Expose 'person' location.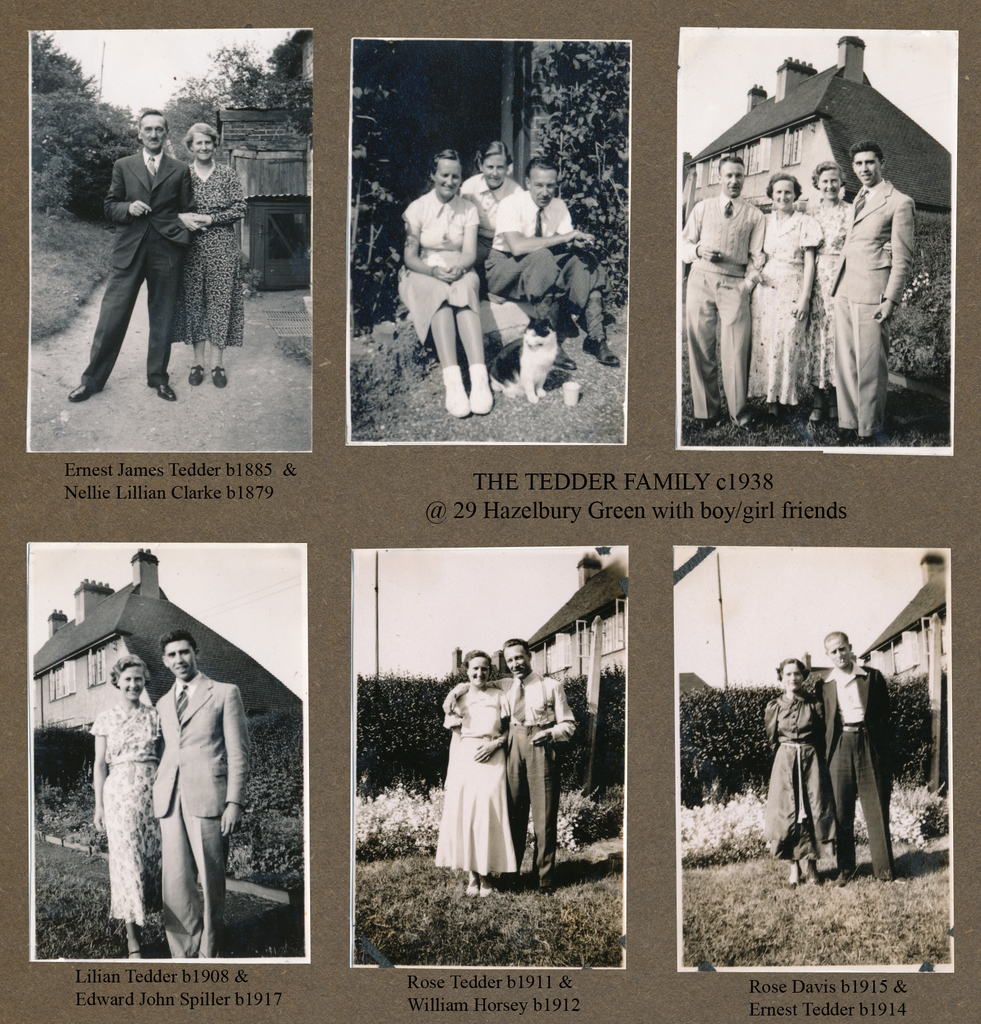
Exposed at [488, 147, 624, 370].
